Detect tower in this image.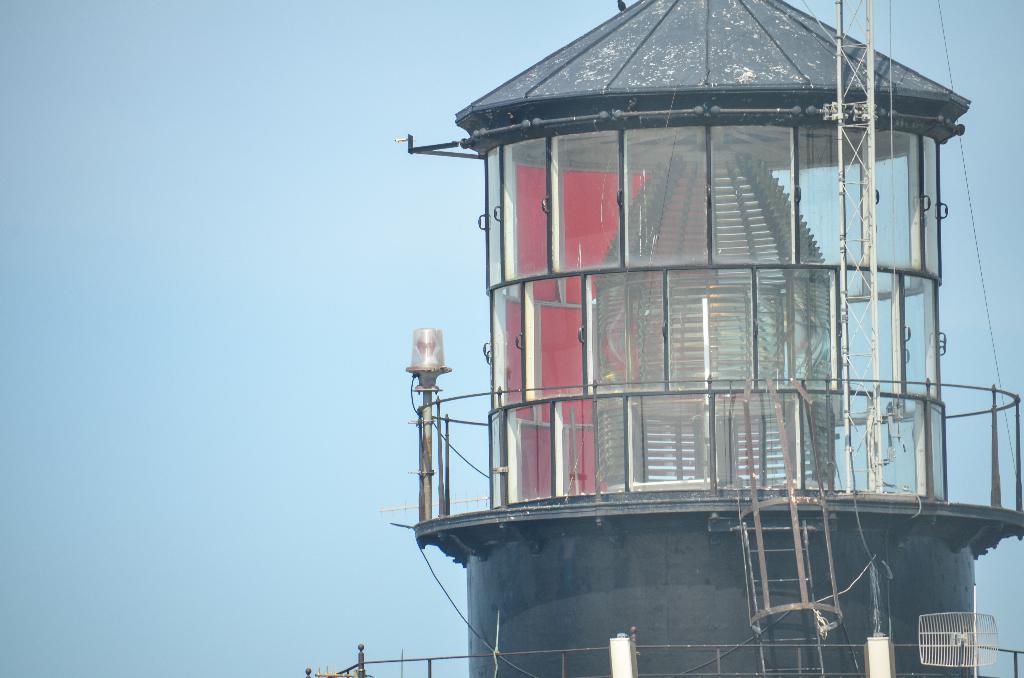
Detection: l=305, t=0, r=1023, b=677.
